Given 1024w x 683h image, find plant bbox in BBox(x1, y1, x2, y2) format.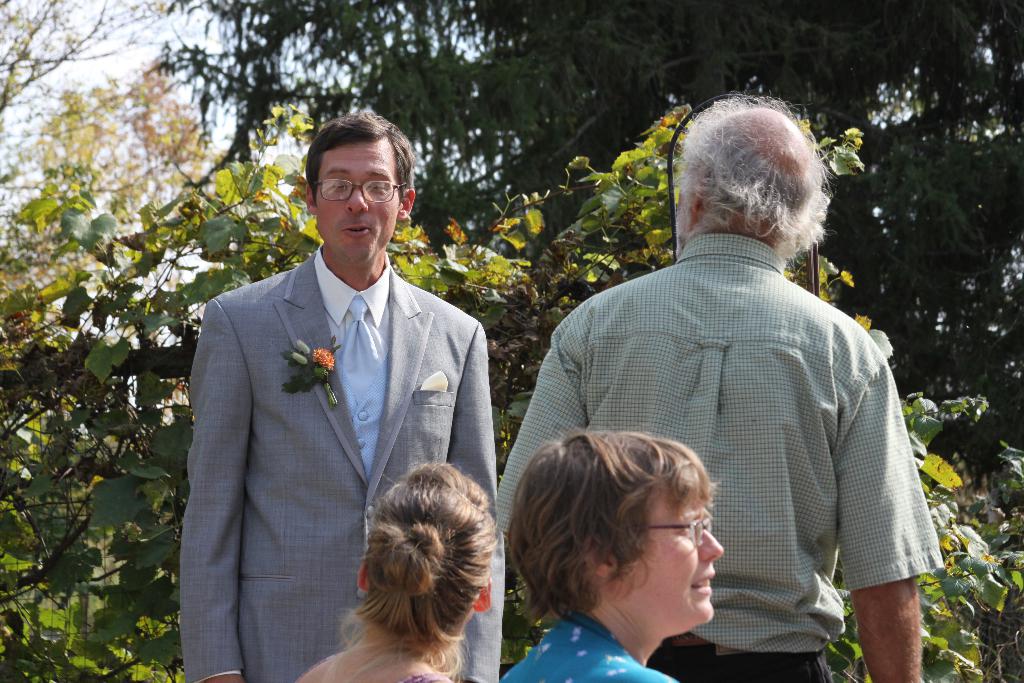
BBox(500, 567, 565, 677).
